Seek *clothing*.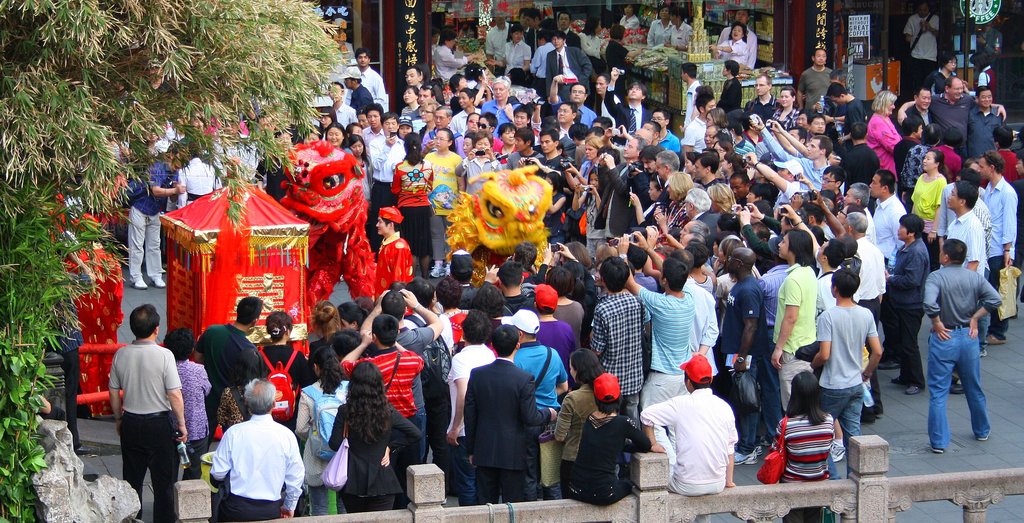
(692, 272, 719, 299).
